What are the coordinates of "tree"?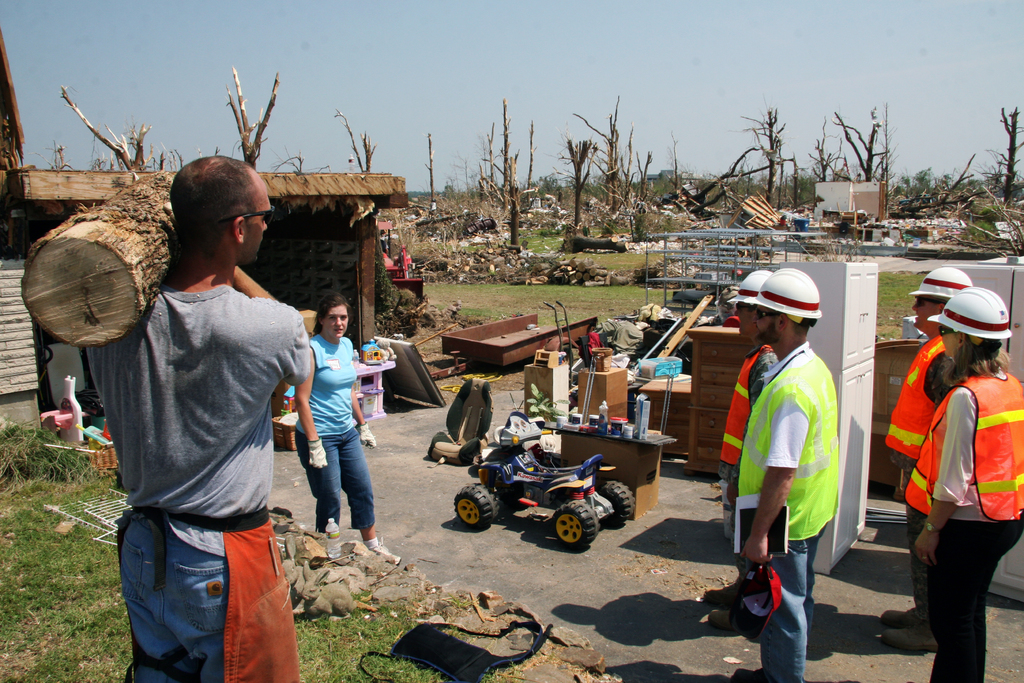
[483,95,534,251].
